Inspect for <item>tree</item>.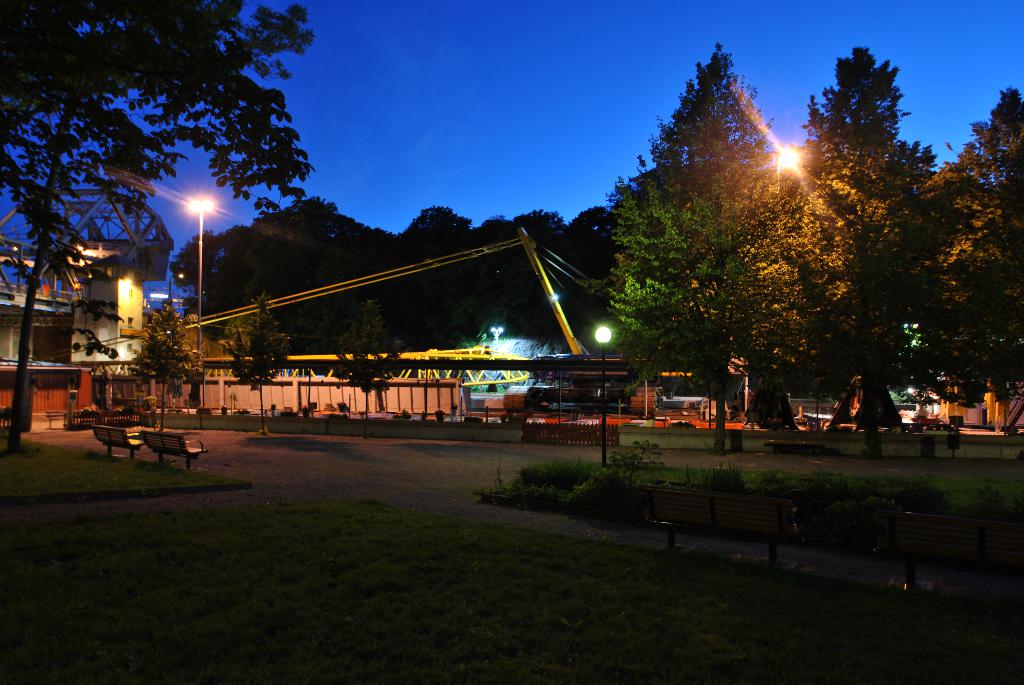
Inspection: pyautogui.locateOnScreen(227, 291, 294, 436).
